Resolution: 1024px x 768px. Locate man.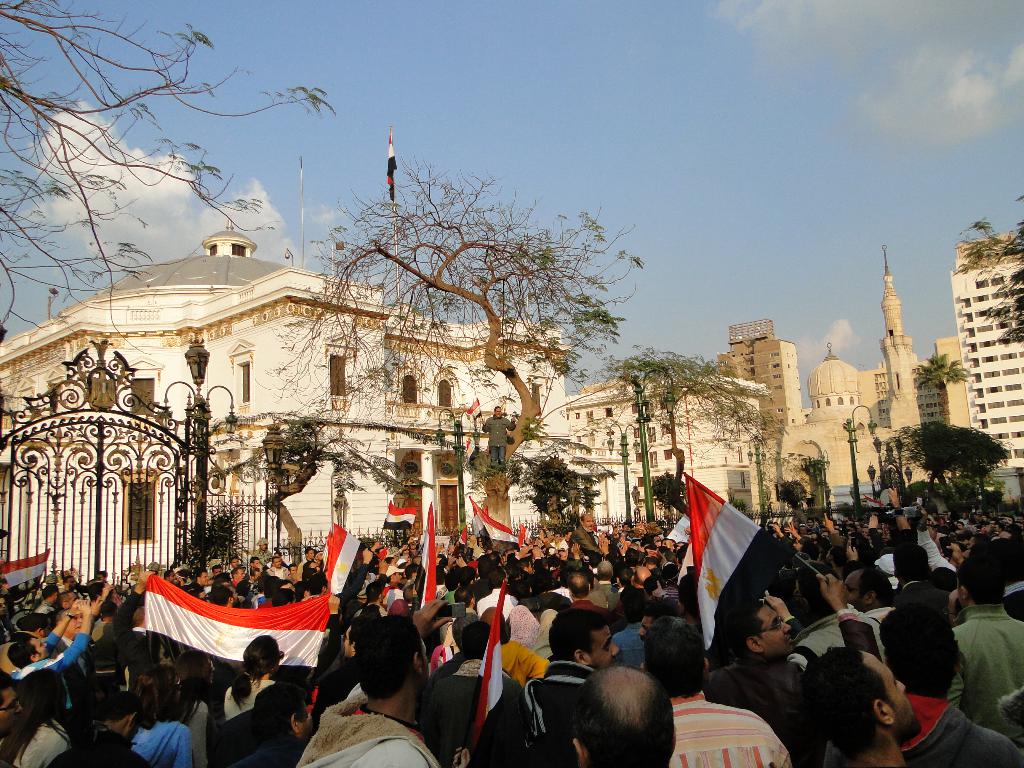
{"left": 874, "top": 604, "right": 1022, "bottom": 767}.
